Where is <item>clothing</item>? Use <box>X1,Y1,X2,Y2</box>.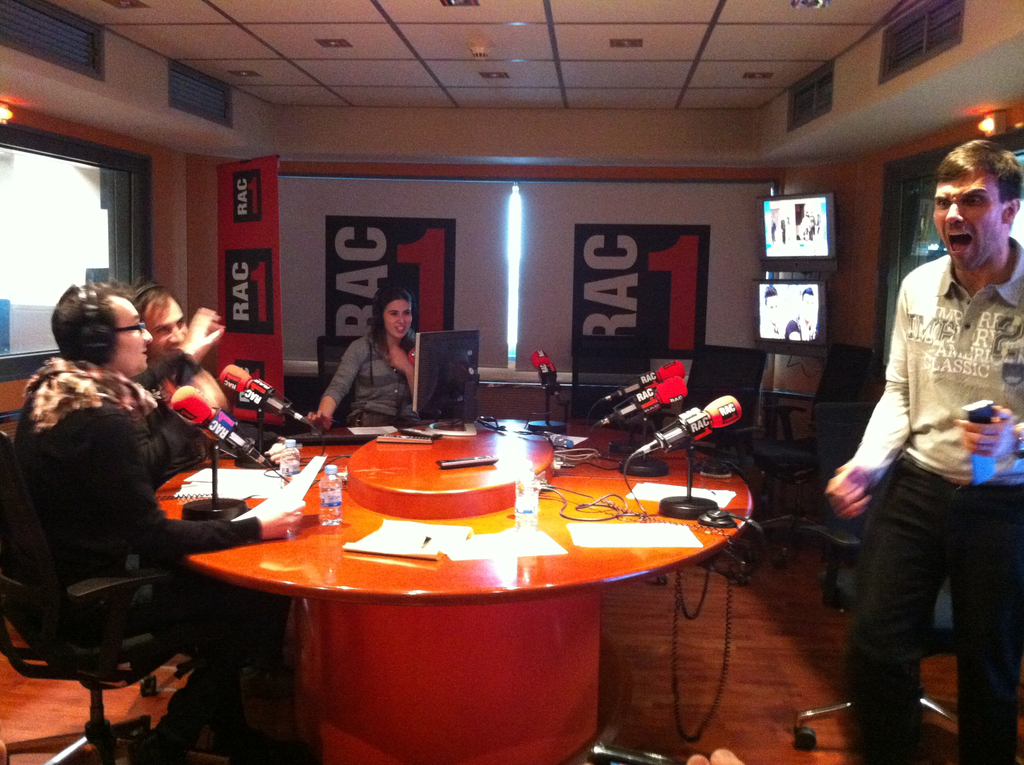
<box>10,350,265,752</box>.
